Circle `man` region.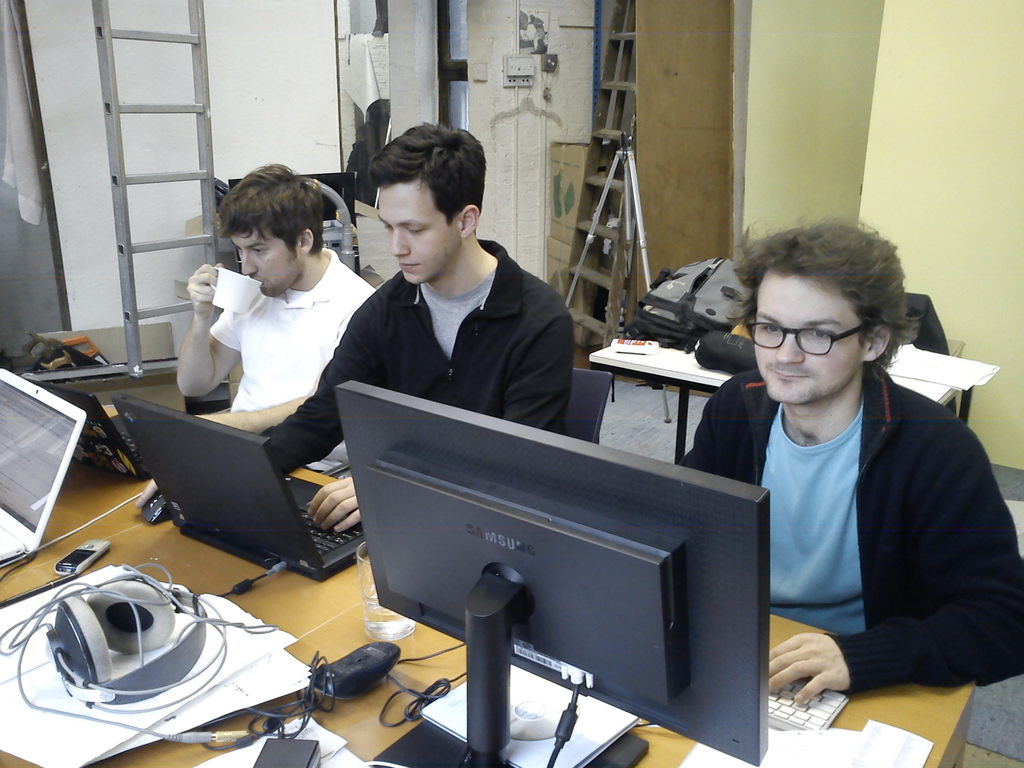
Region: (left=257, top=120, right=573, bottom=540).
